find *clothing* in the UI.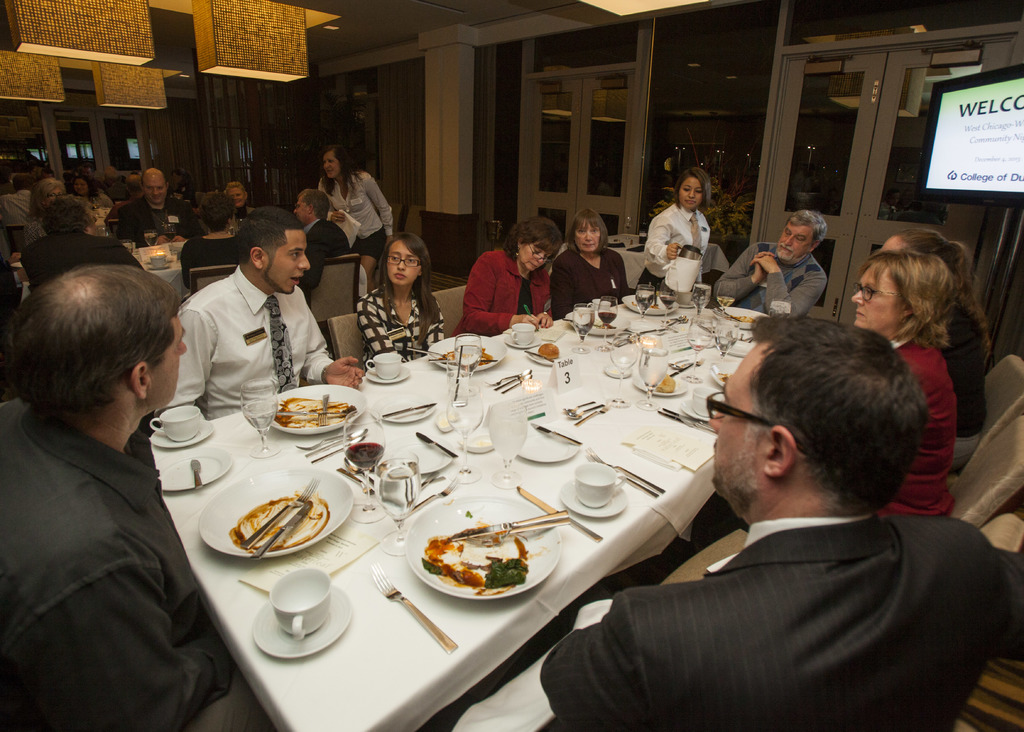
UI element at 561/248/627/305.
